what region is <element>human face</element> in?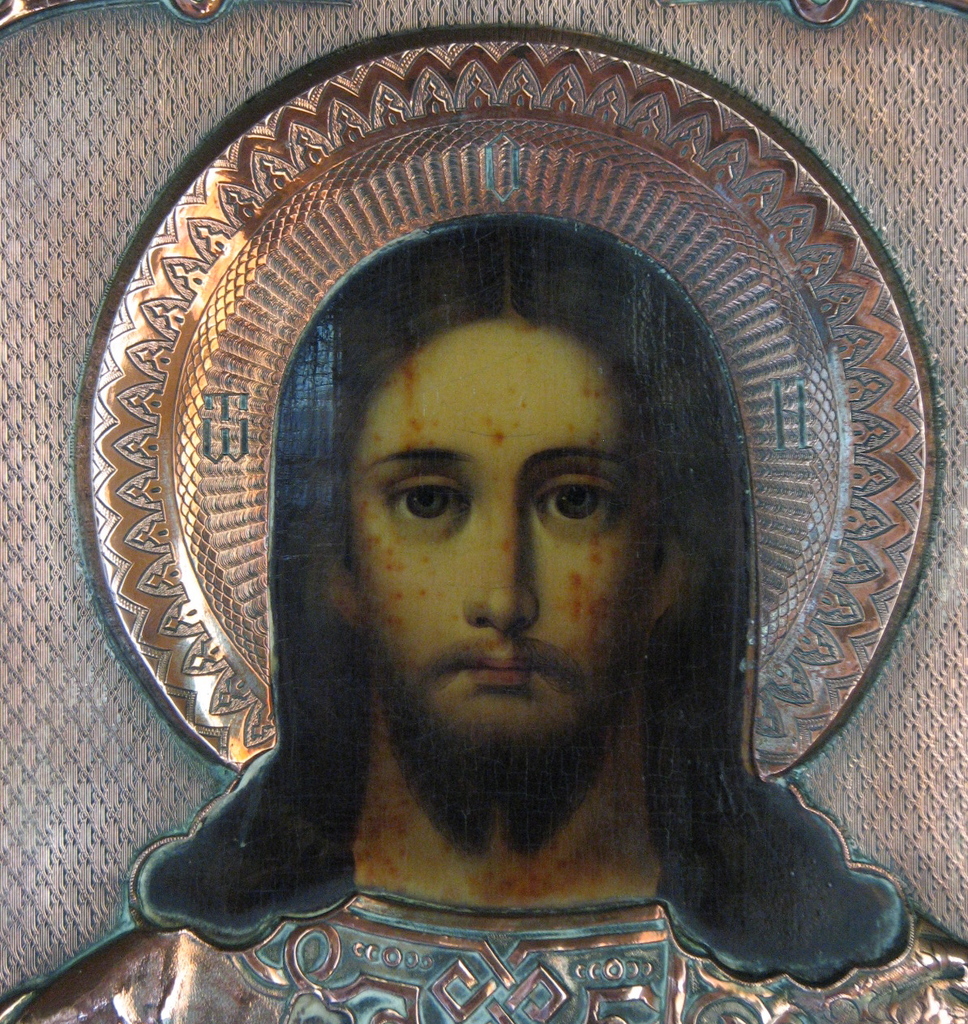
(left=343, top=311, right=649, bottom=731).
